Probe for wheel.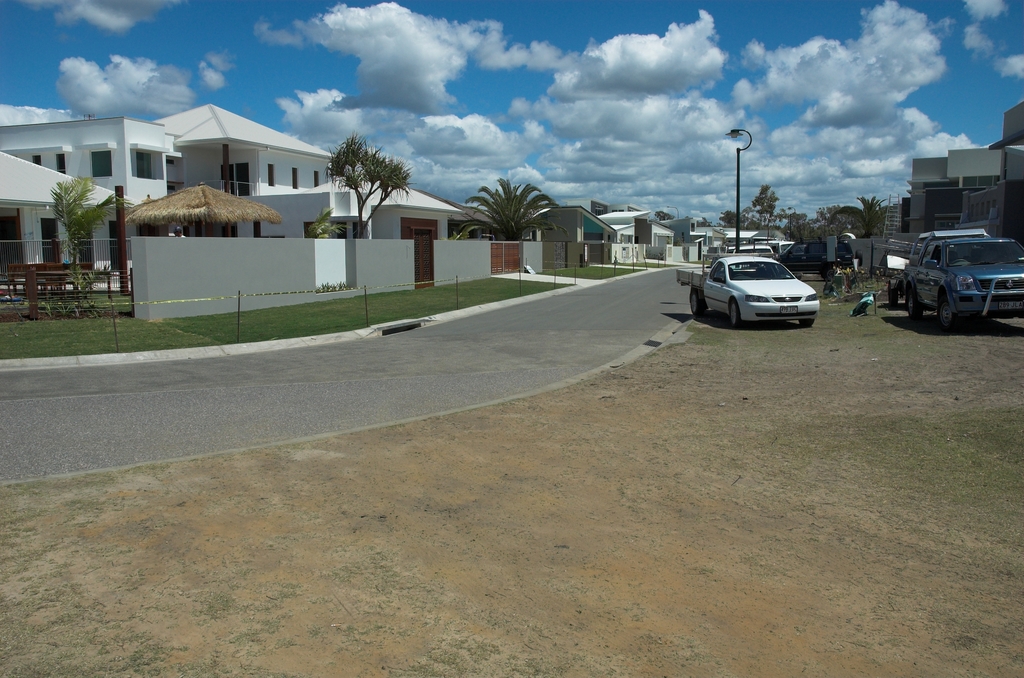
Probe result: (x1=724, y1=298, x2=738, y2=330).
